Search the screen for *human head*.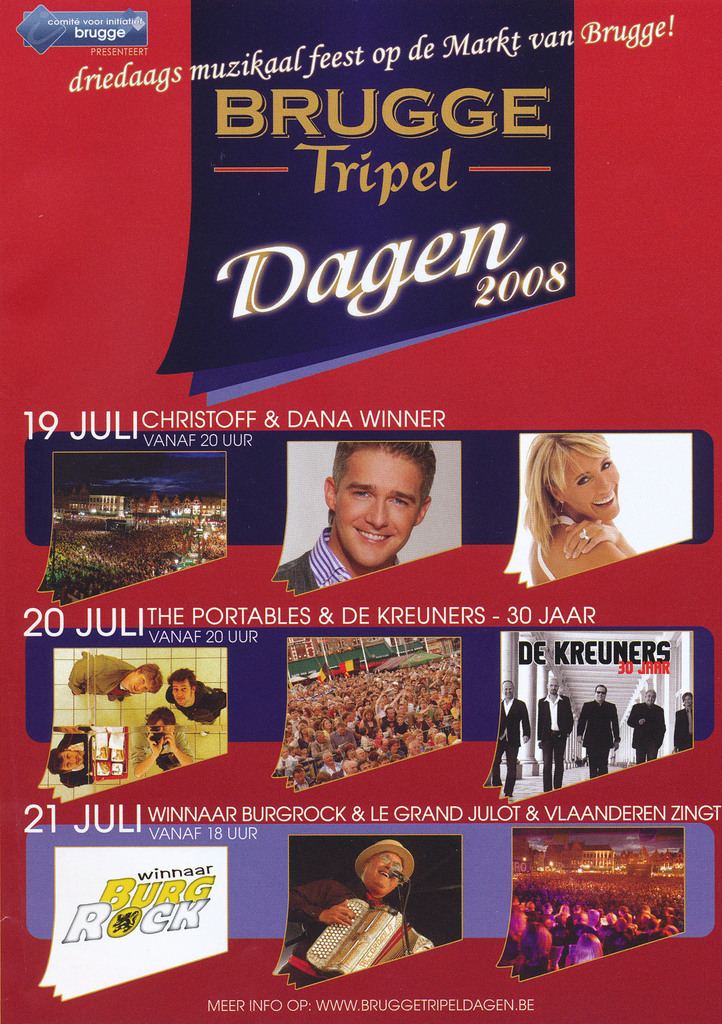
Found at x1=48, y1=748, x2=92, y2=777.
